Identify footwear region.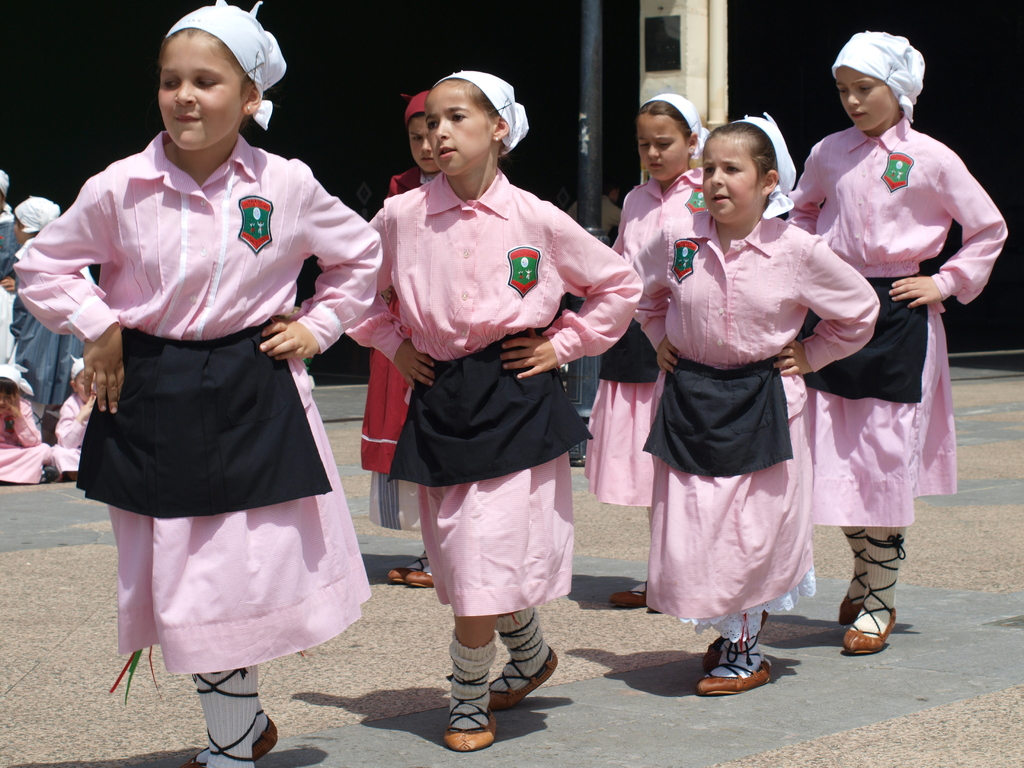
Region: 472 651 565 712.
